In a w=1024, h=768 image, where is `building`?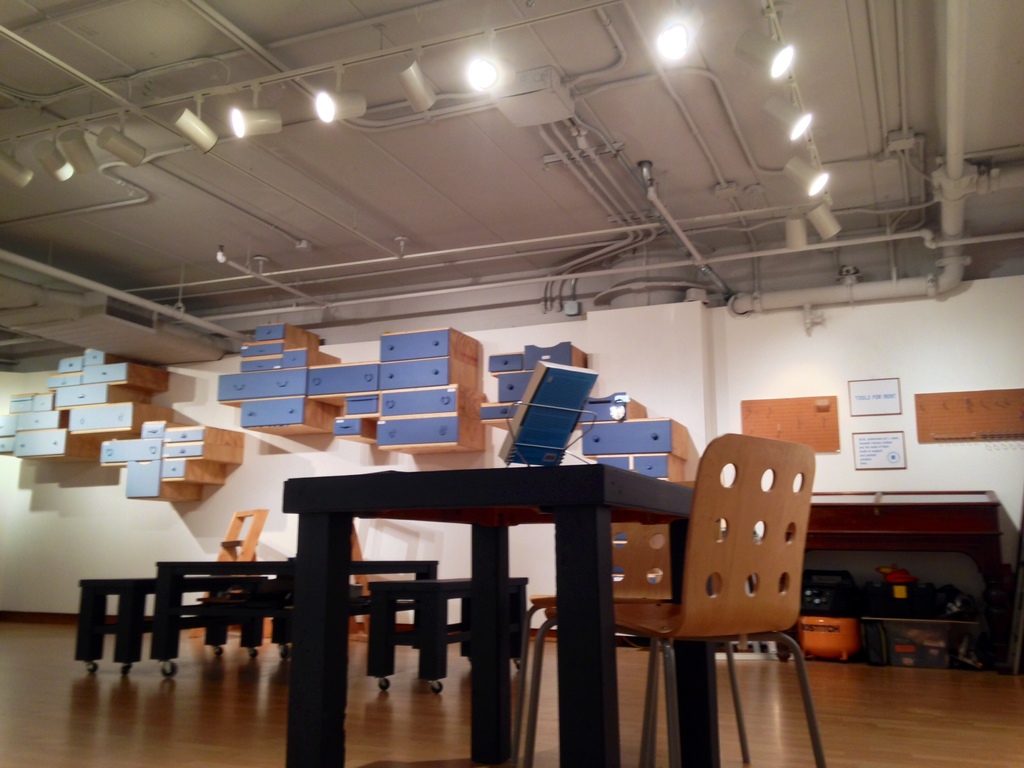
rect(0, 0, 1023, 767).
